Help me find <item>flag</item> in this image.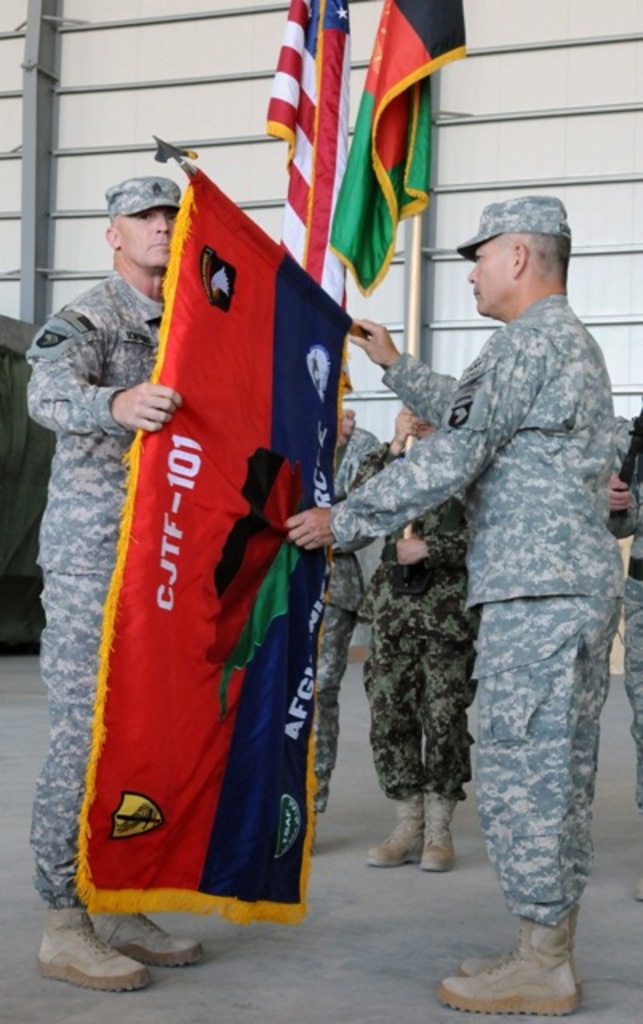
Found it: [256, 0, 352, 312].
